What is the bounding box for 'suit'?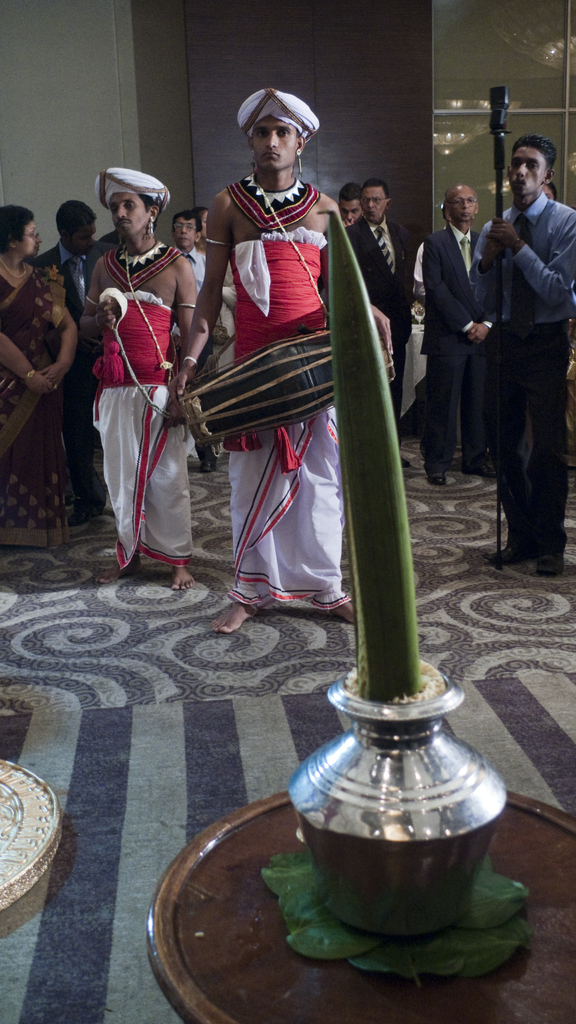
box(342, 218, 417, 424).
